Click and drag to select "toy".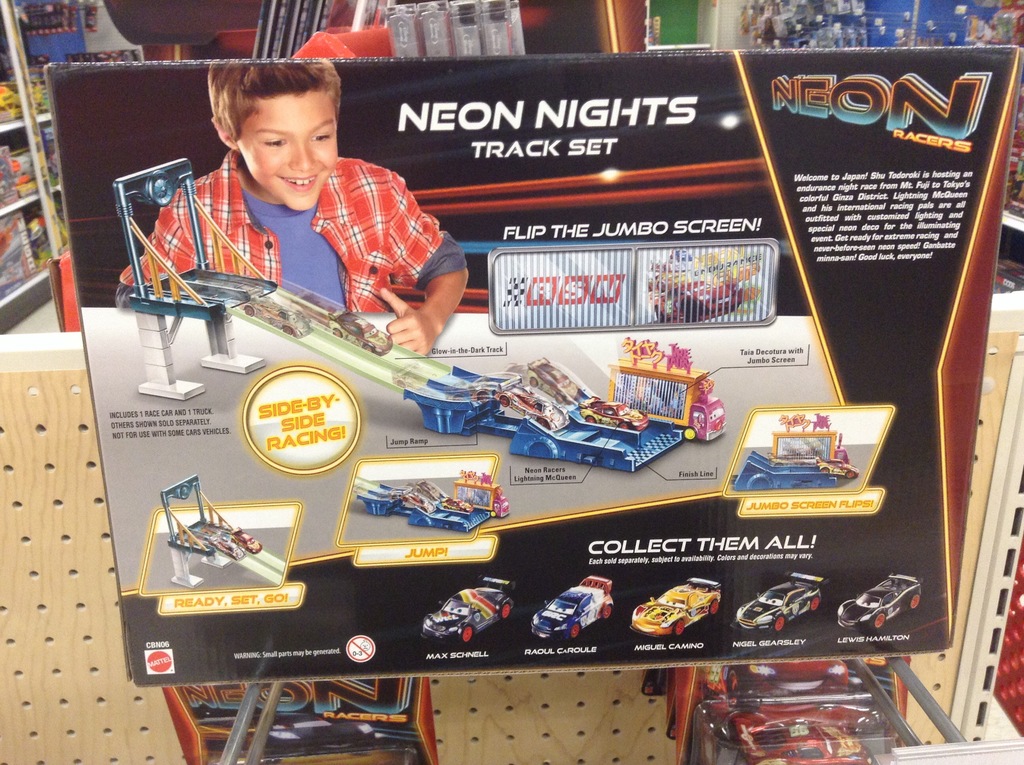
Selection: Rect(731, 568, 826, 630).
